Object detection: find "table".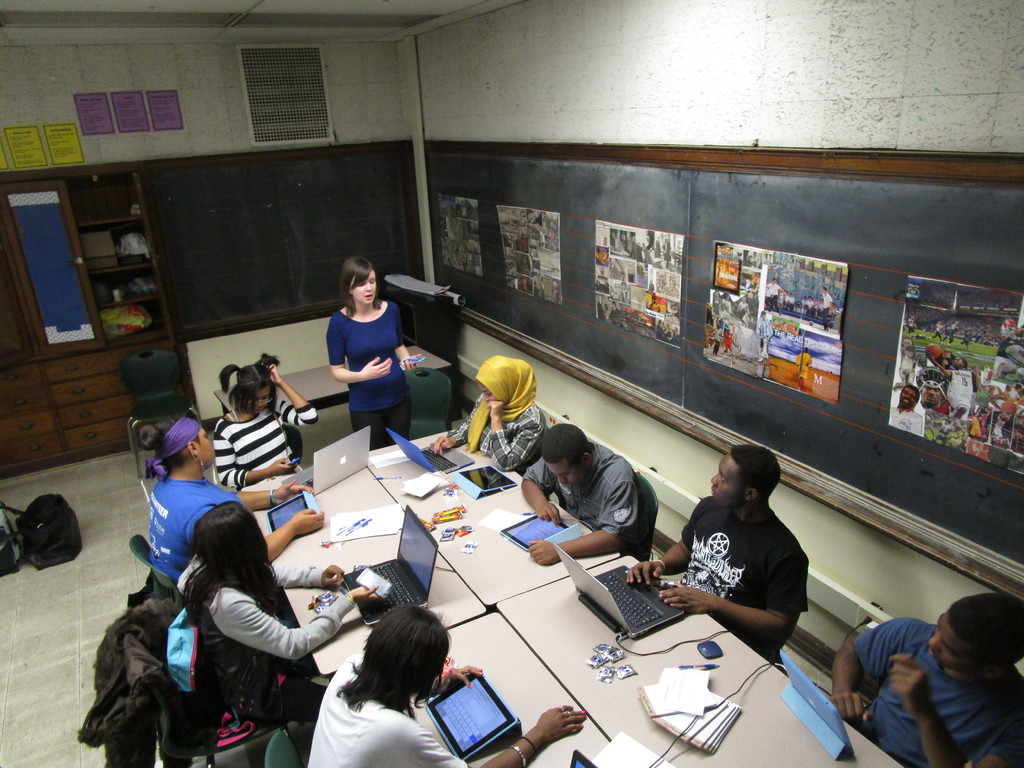
(x1=216, y1=341, x2=455, y2=426).
